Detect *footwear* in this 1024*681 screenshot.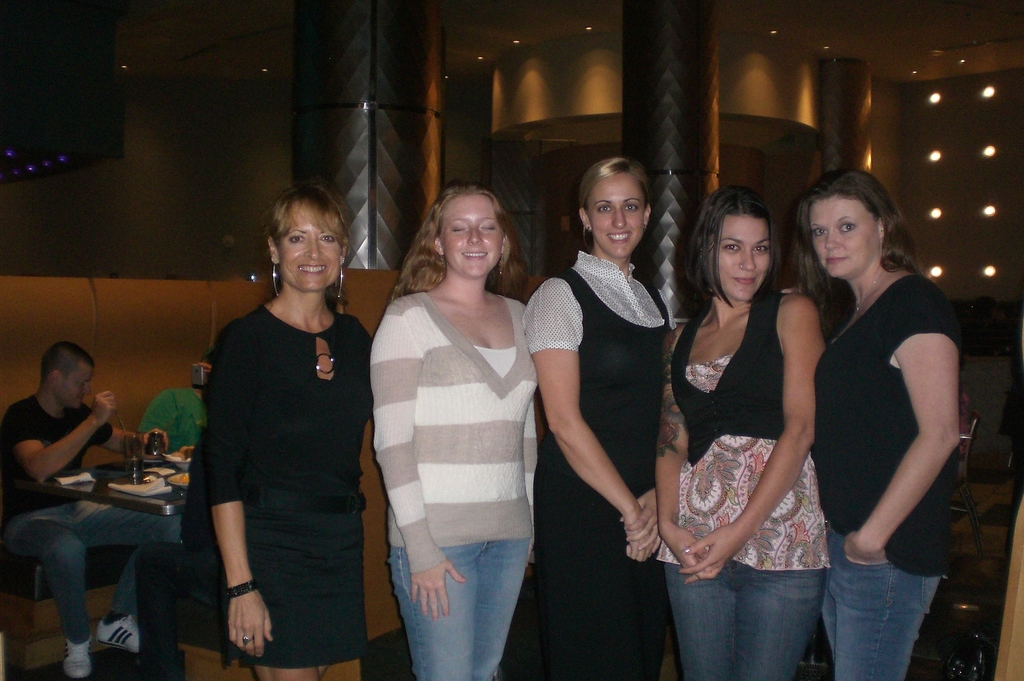
Detection: pyautogui.locateOnScreen(61, 637, 93, 678).
